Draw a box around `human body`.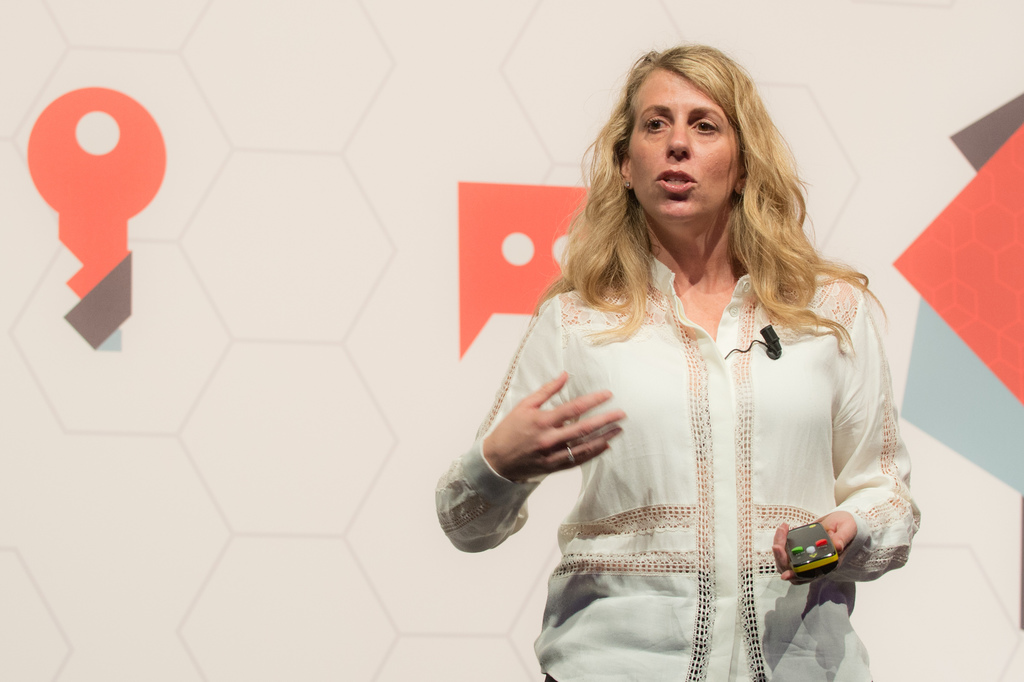
rect(433, 46, 918, 679).
